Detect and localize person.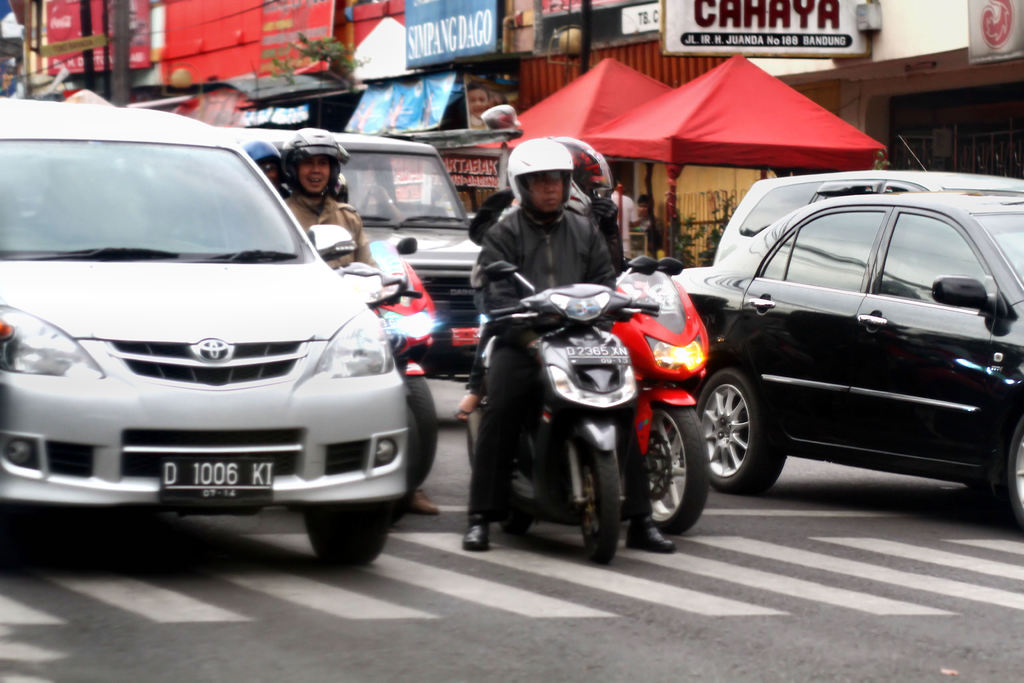
Localized at 455/132/619/420.
